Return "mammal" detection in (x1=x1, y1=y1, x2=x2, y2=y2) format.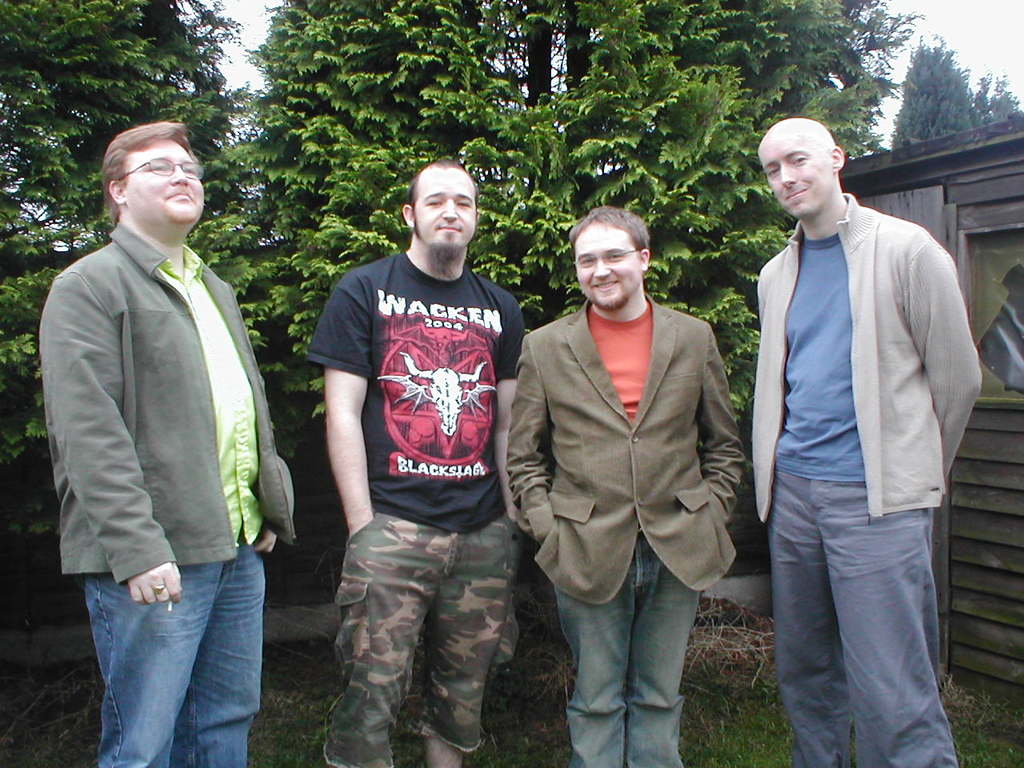
(x1=503, y1=206, x2=750, y2=766).
